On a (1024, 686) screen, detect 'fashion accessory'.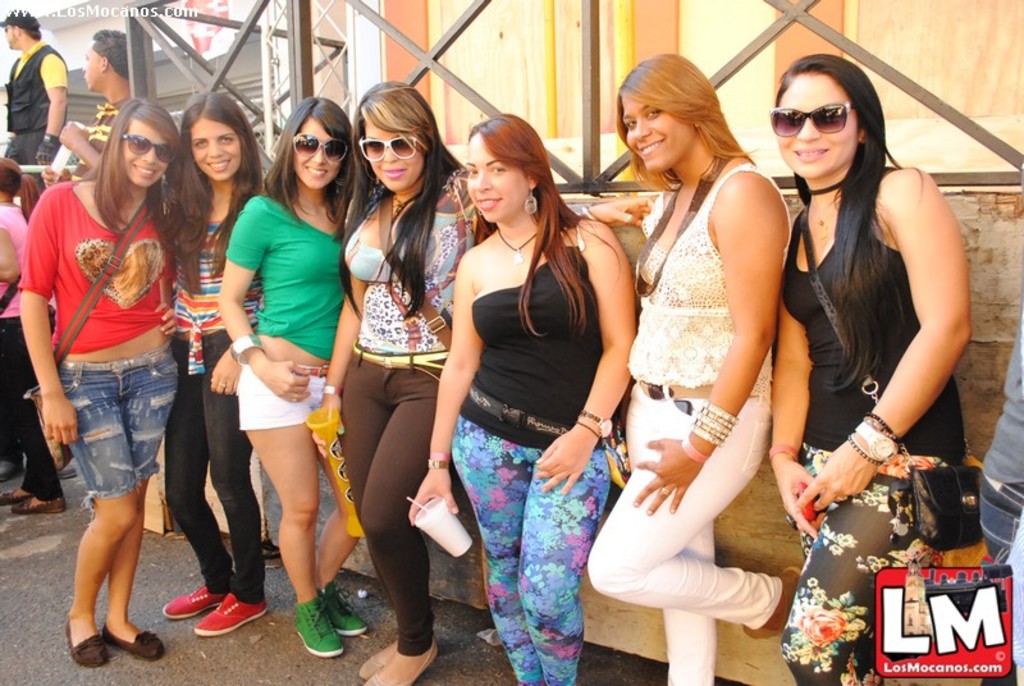
region(293, 587, 343, 648).
